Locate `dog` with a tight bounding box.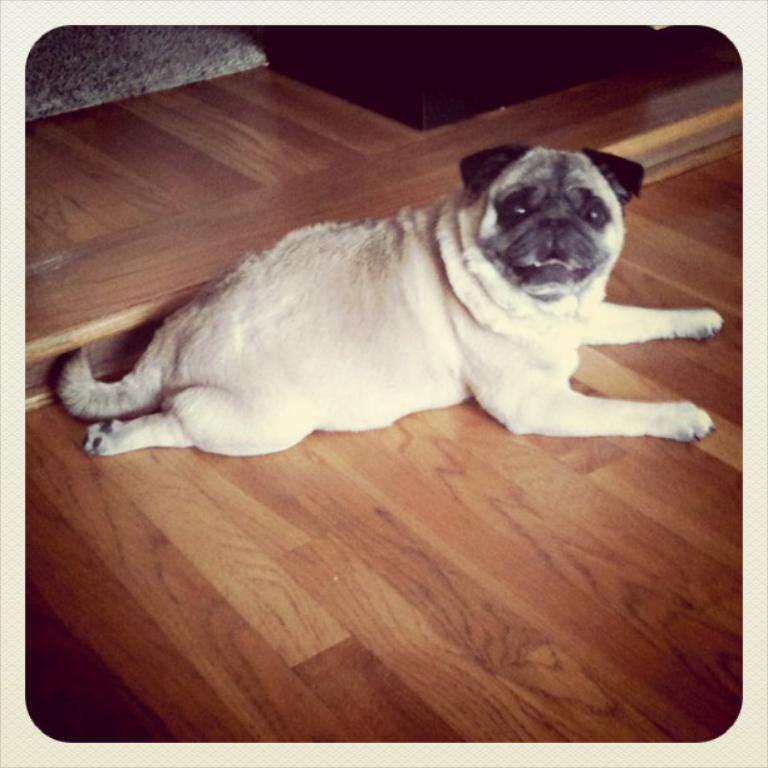
(54, 142, 724, 458).
